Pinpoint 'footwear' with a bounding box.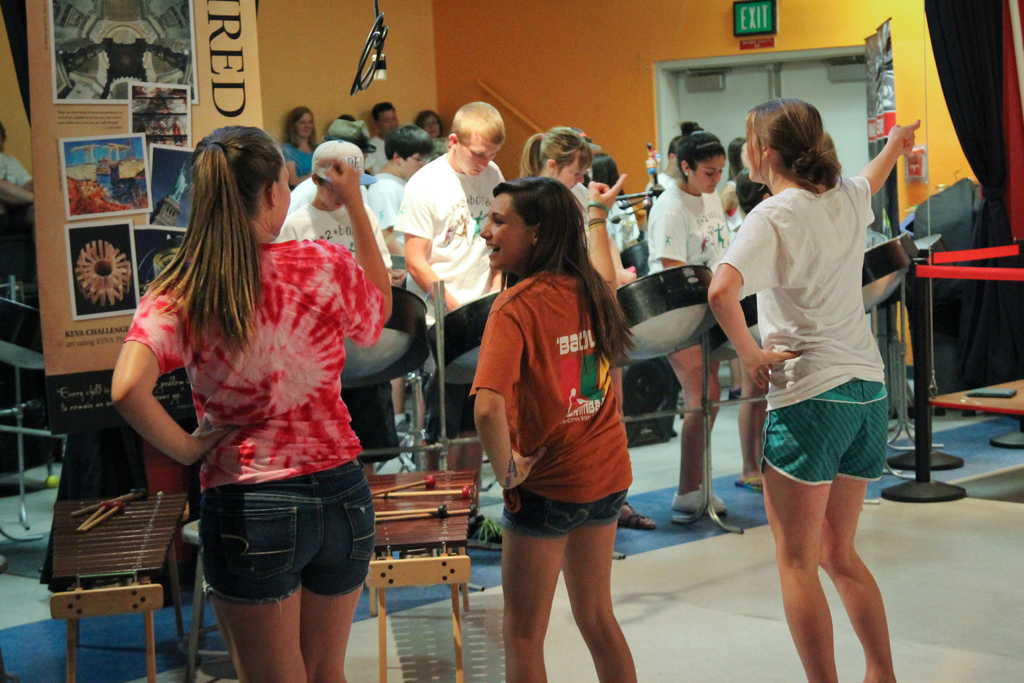
bbox=[731, 468, 765, 490].
